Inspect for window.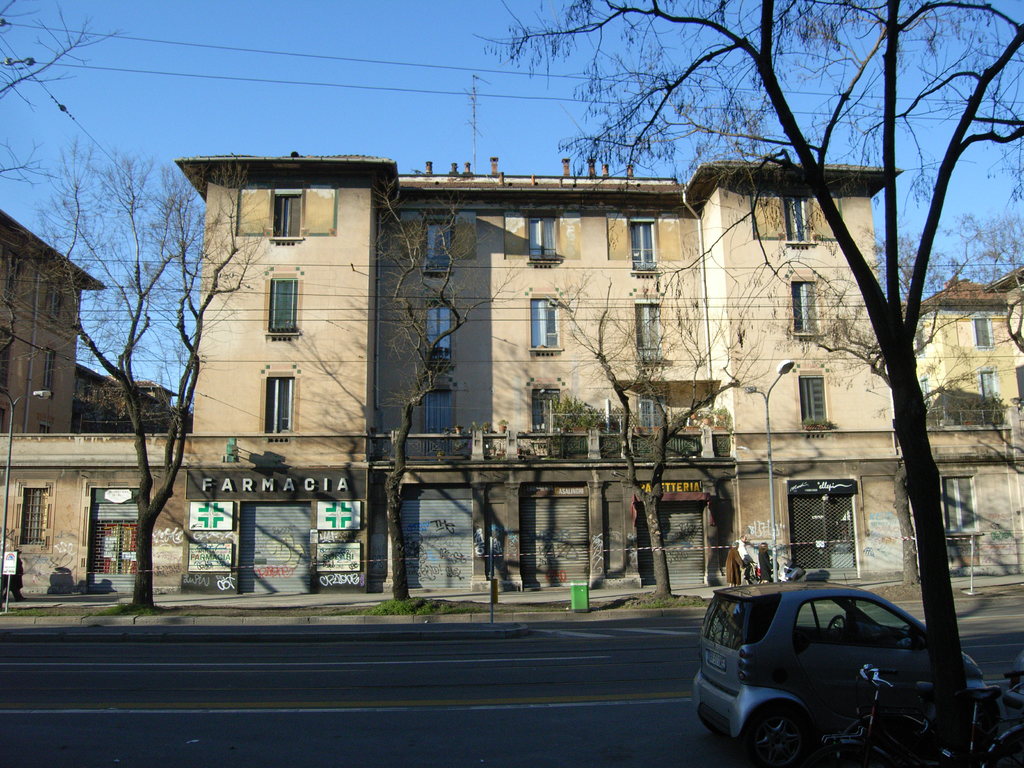
Inspection: left=1011, top=365, right=1023, bottom=394.
